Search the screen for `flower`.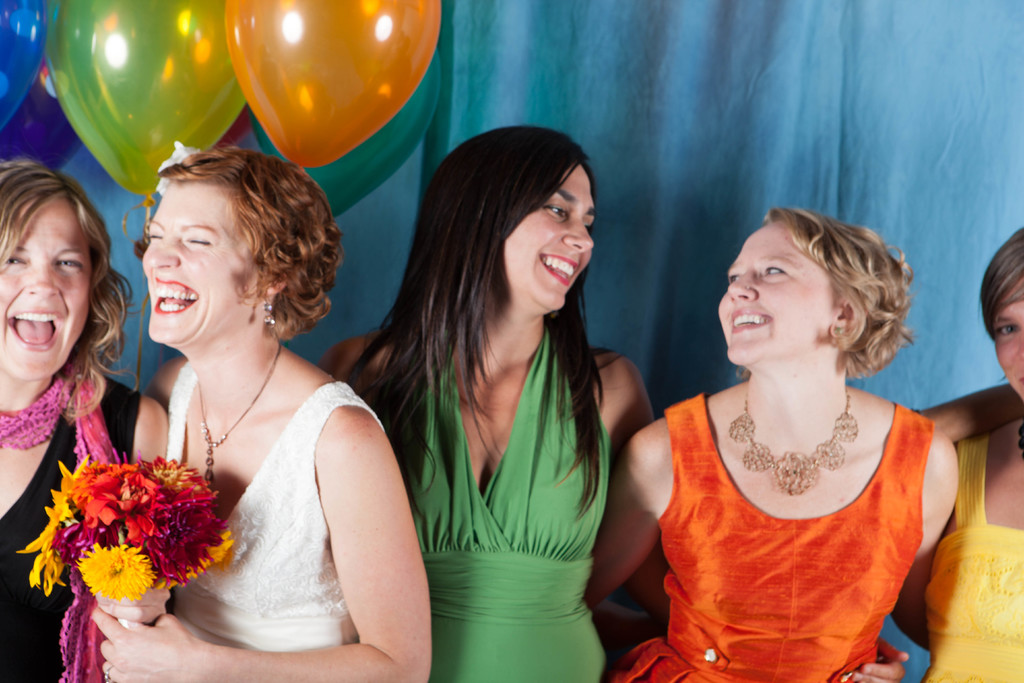
Found at BBox(73, 544, 154, 604).
